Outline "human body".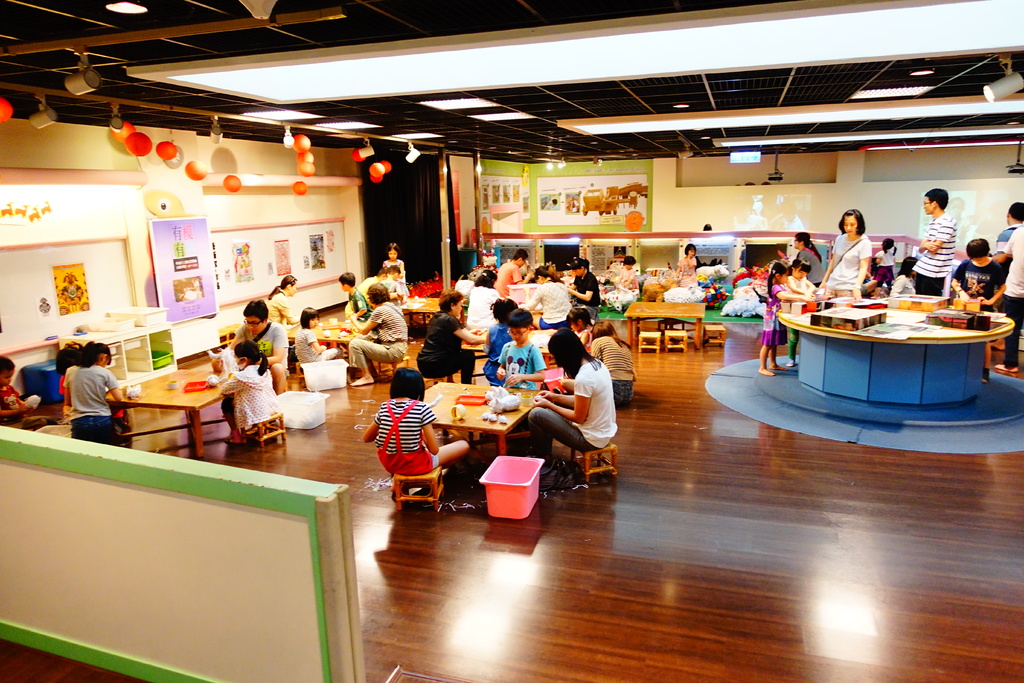
Outline: (x1=220, y1=340, x2=275, y2=439).
